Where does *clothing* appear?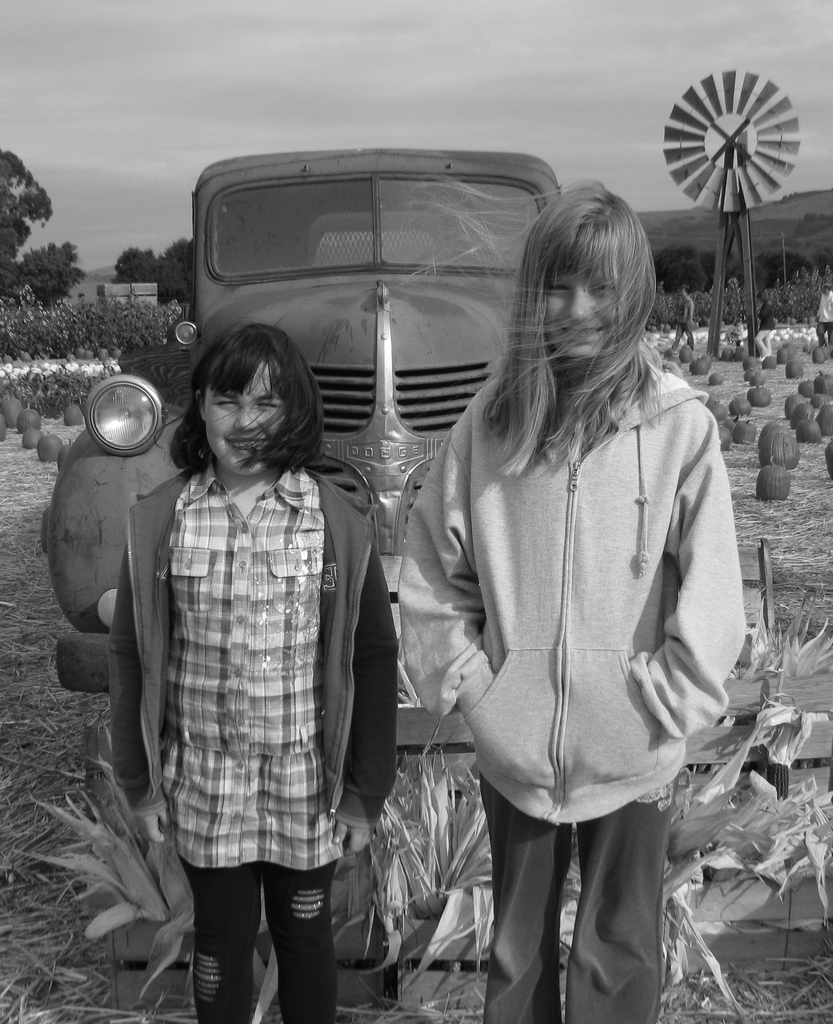
Appears at 401/357/744/1023.
